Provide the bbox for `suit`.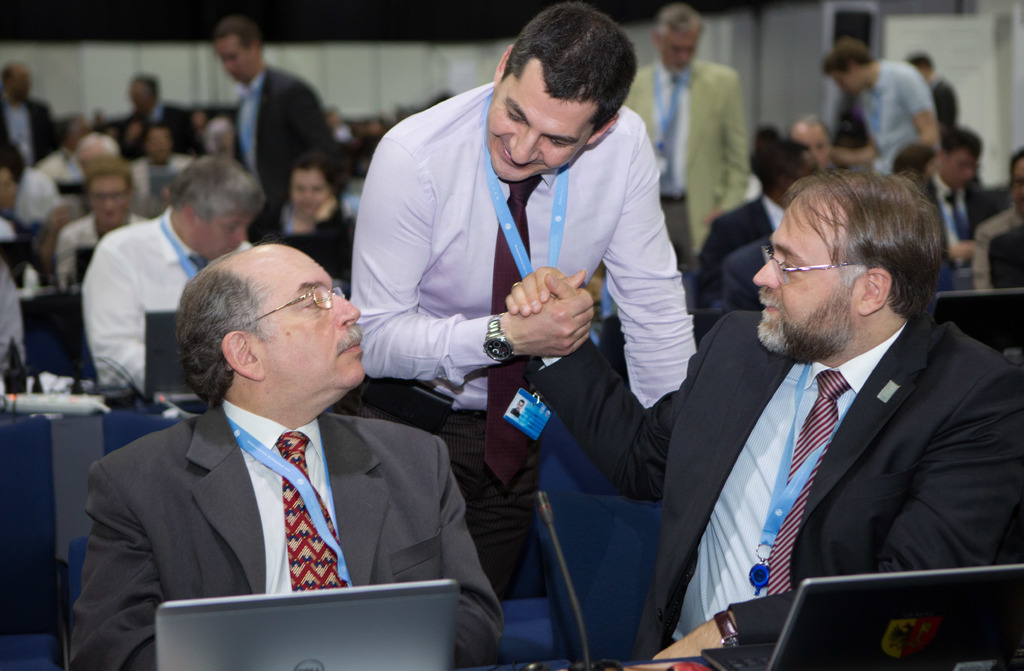
624,56,753,267.
